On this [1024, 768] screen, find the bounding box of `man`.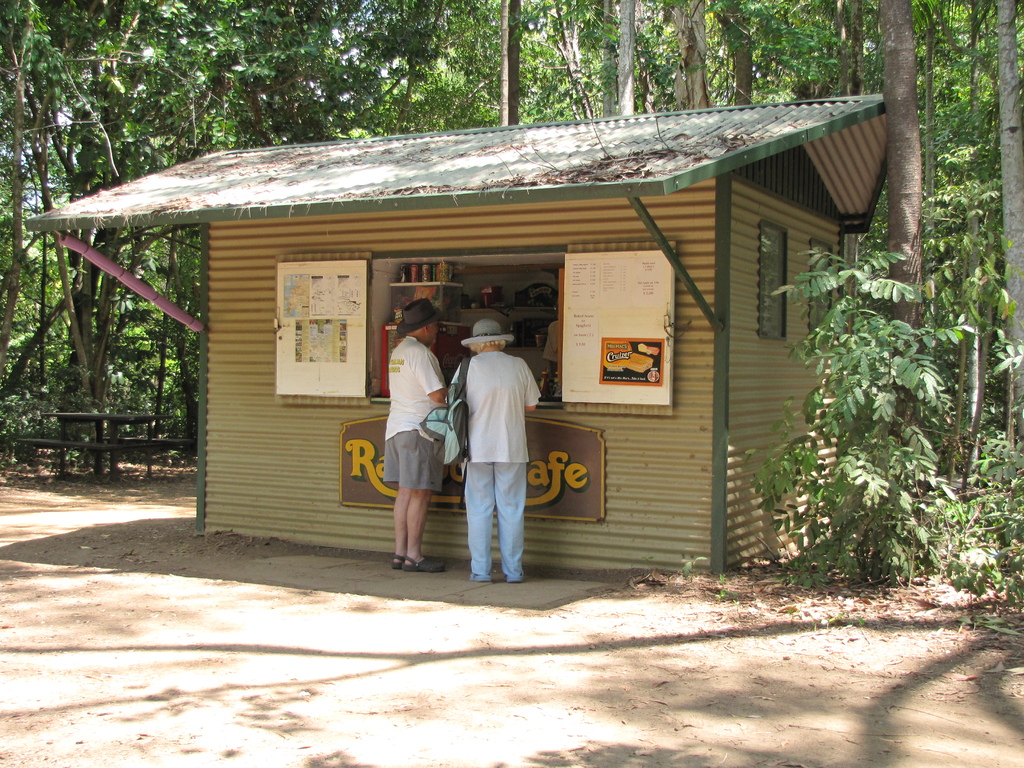
Bounding box: rect(373, 301, 450, 577).
